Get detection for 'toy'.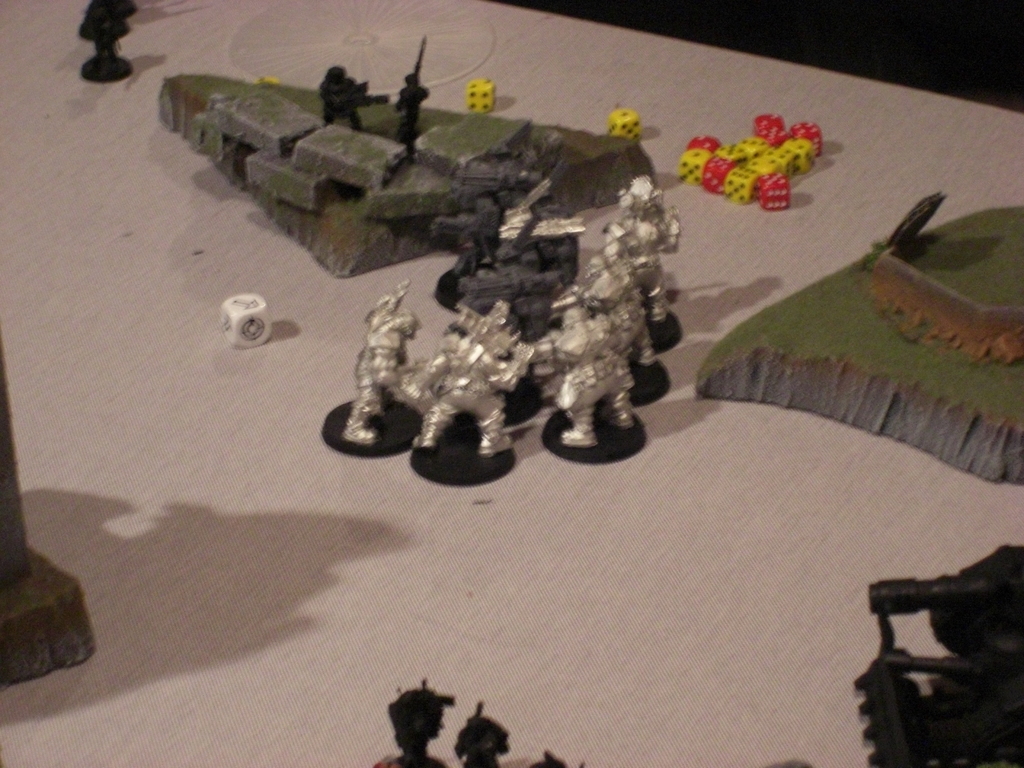
Detection: select_region(319, 274, 427, 460).
